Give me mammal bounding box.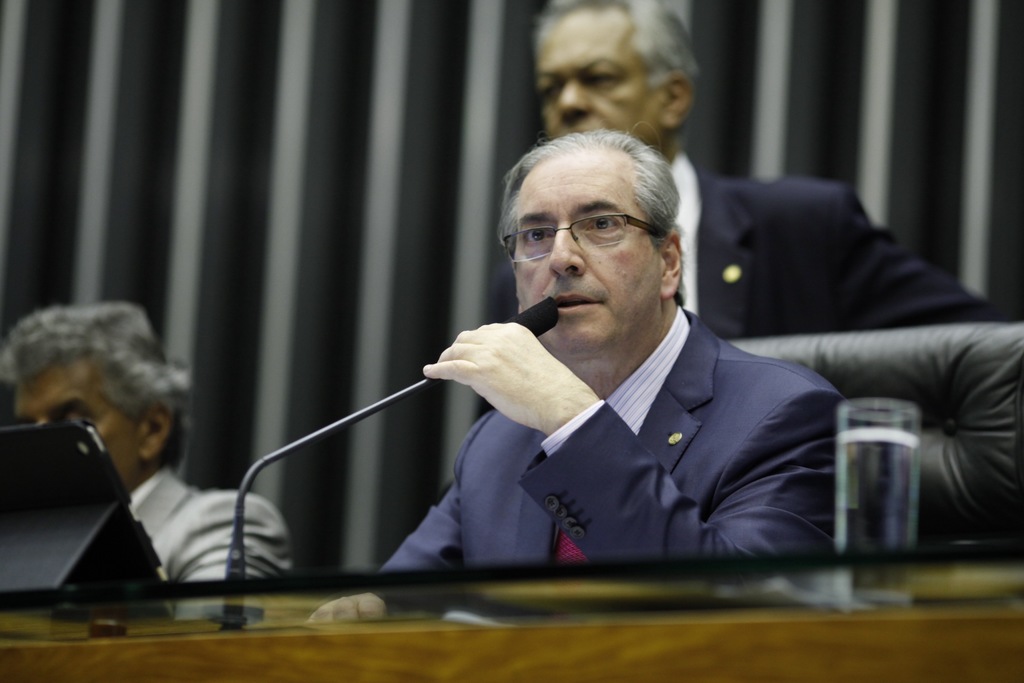
[left=458, top=0, right=1004, bottom=426].
